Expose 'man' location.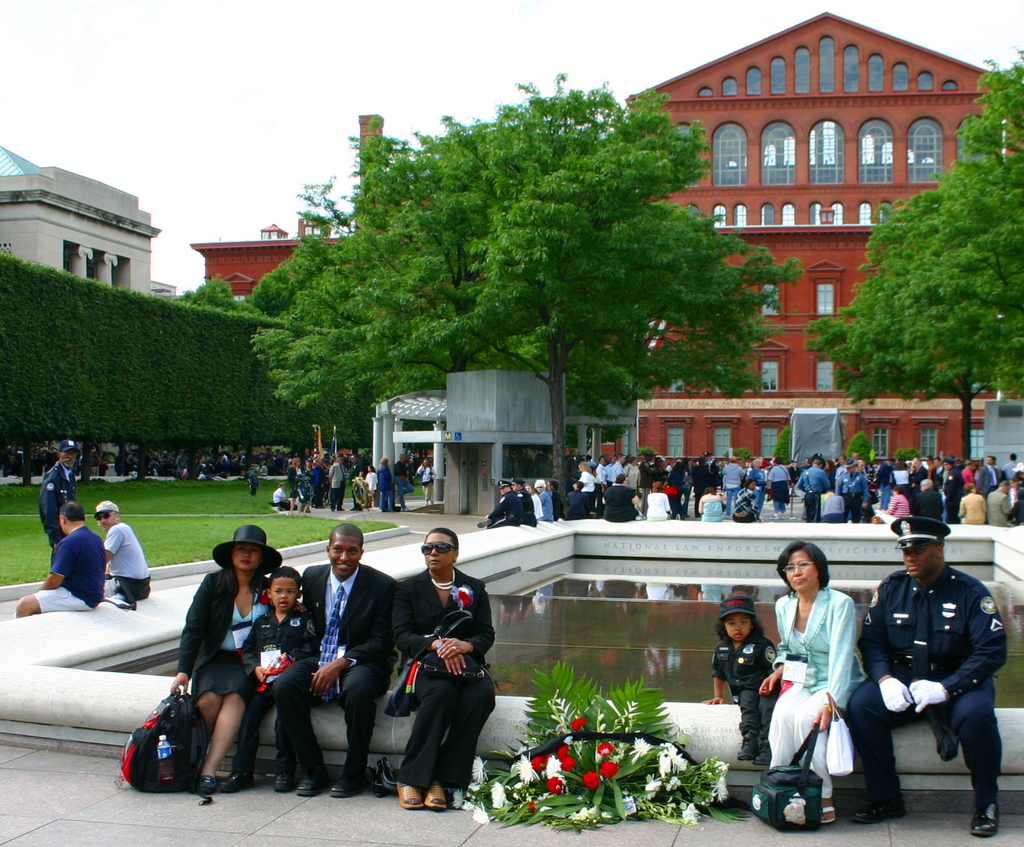
Exposed at l=266, t=522, r=400, b=800.
